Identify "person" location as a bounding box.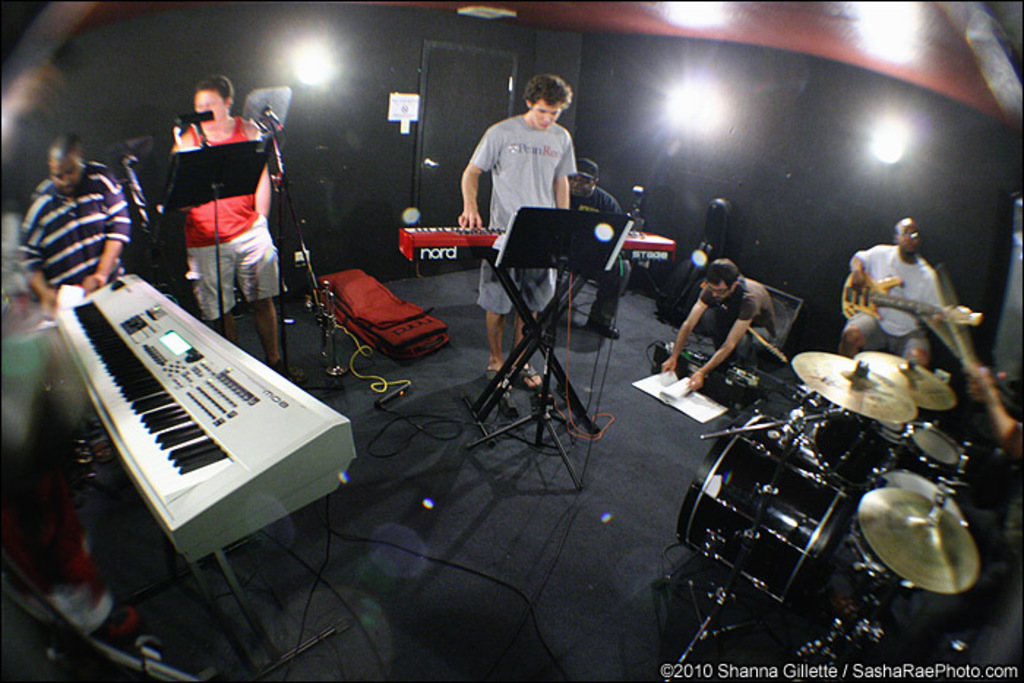
[464, 76, 565, 383].
